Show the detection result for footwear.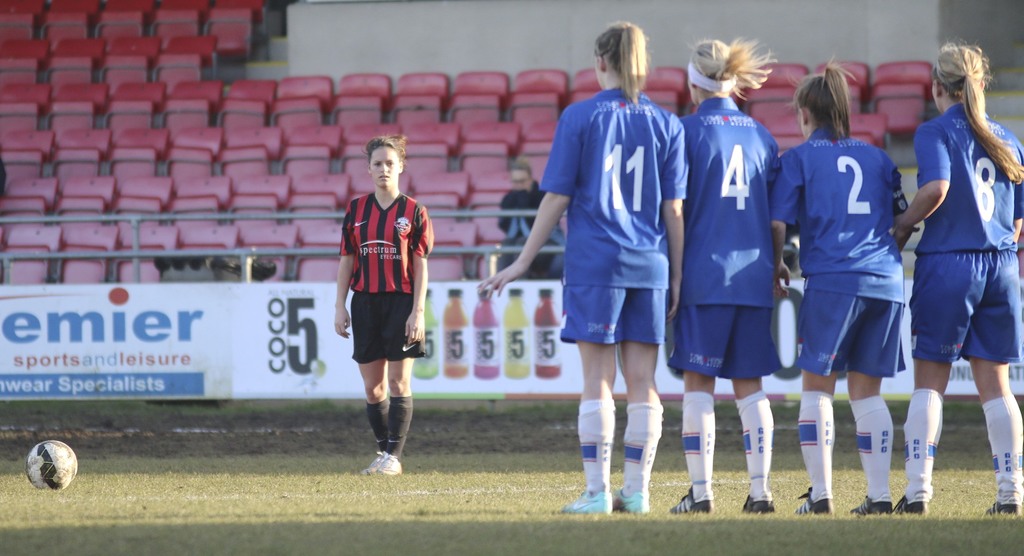
(x1=352, y1=413, x2=408, y2=472).
